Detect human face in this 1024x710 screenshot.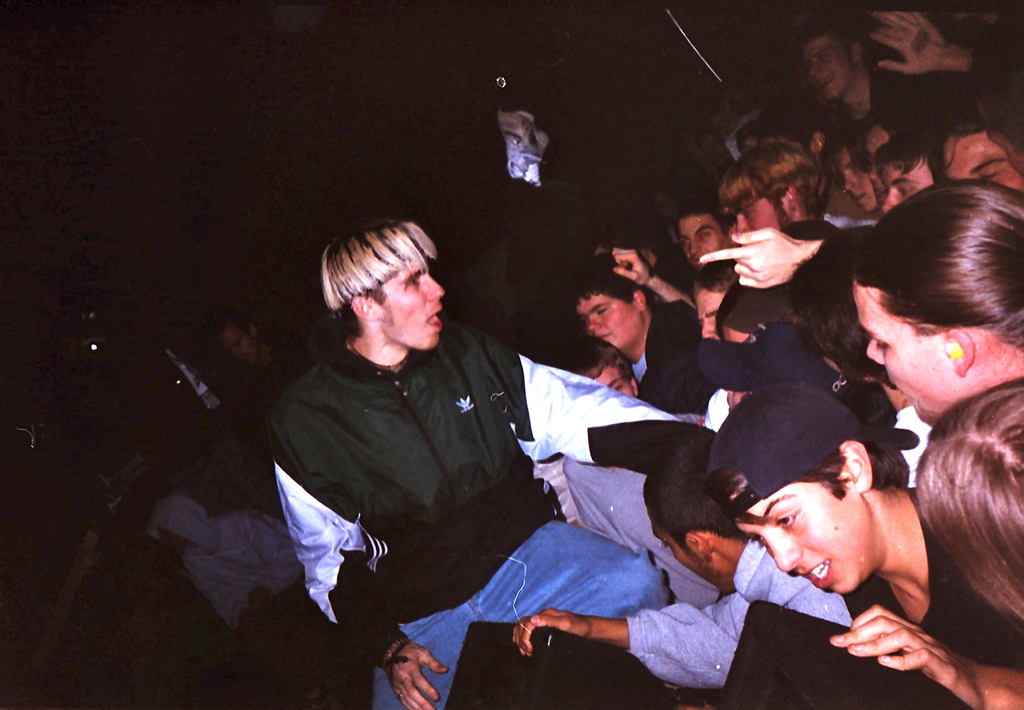
Detection: [809,40,852,102].
